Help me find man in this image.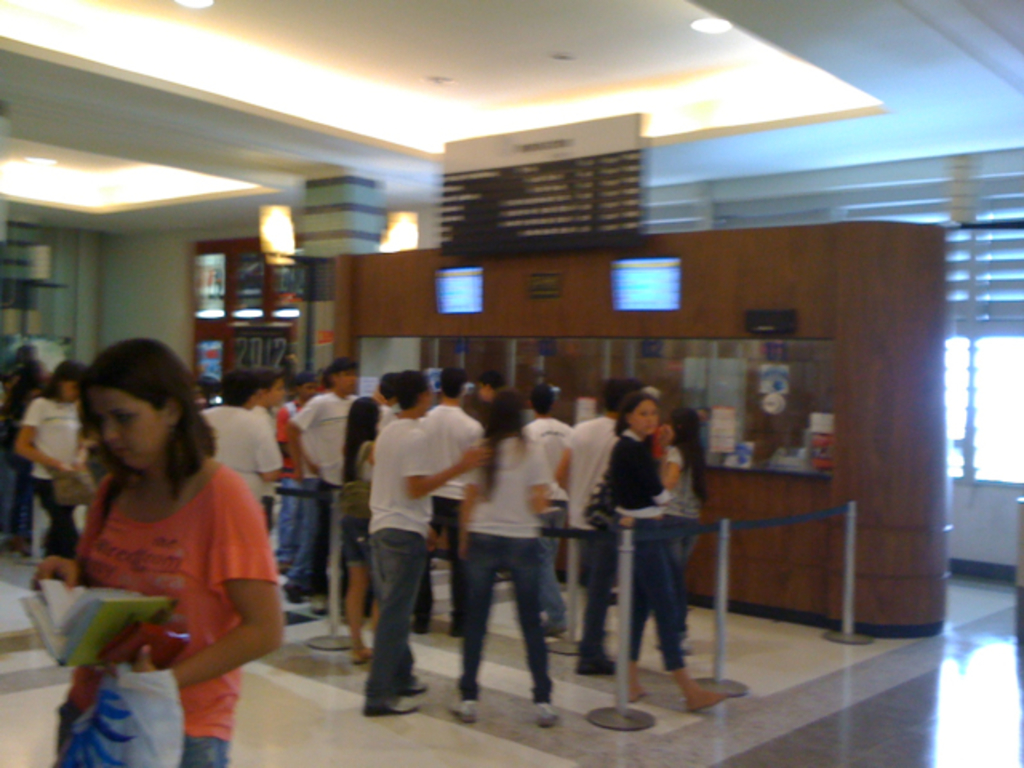
Found it: crop(275, 373, 320, 573).
